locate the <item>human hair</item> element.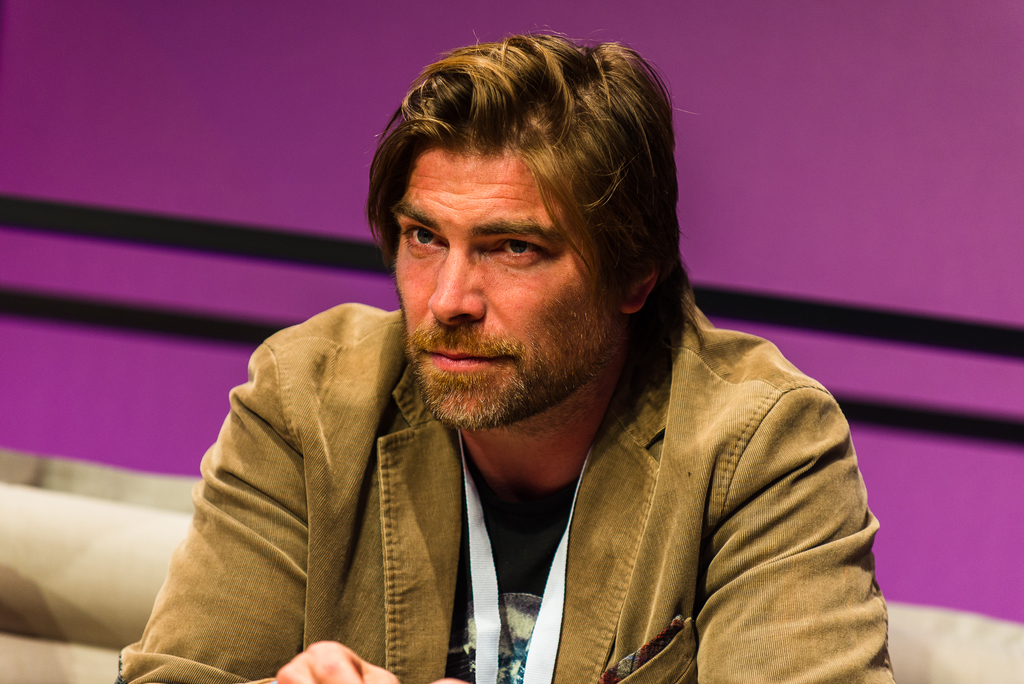
Element bbox: rect(355, 32, 691, 349).
